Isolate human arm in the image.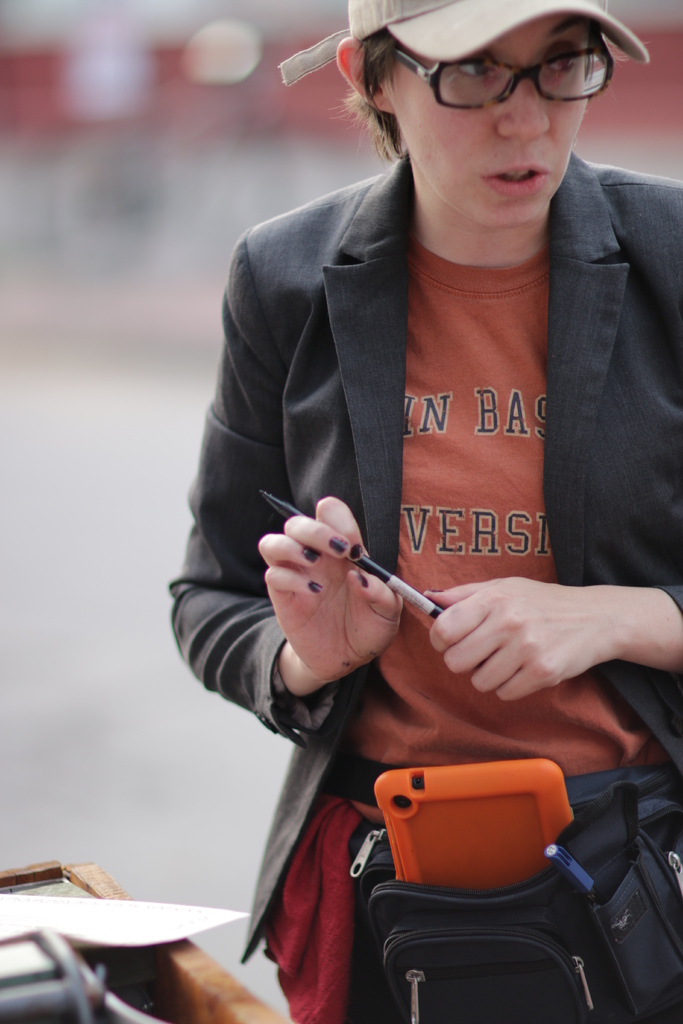
Isolated region: <bbox>156, 226, 414, 756</bbox>.
